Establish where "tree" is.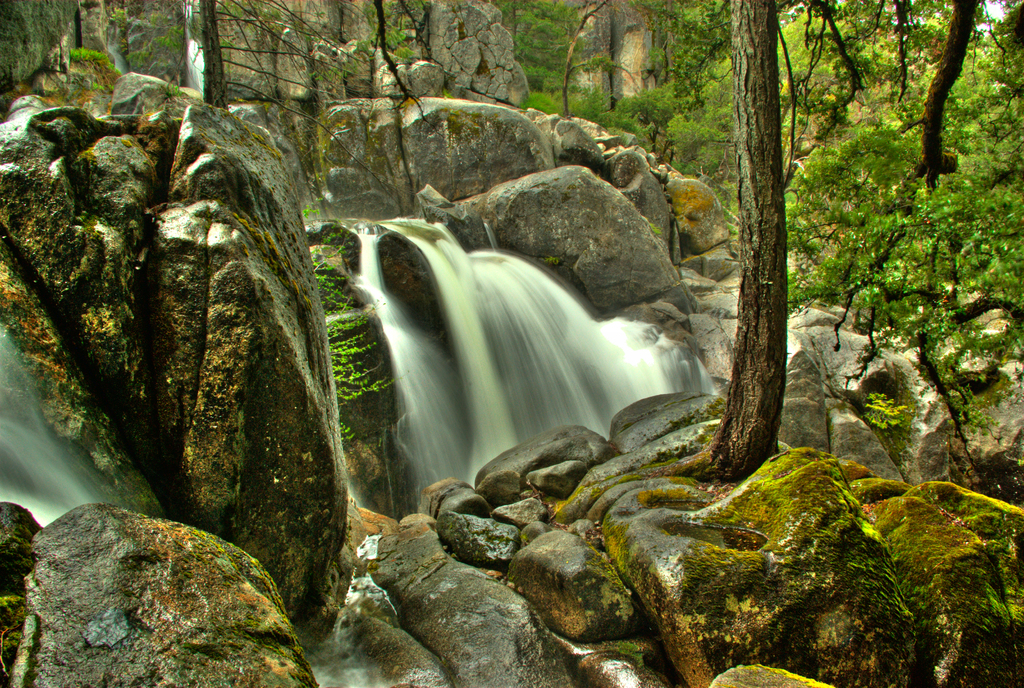
Established at pyautogui.locateOnScreen(165, 0, 468, 189).
